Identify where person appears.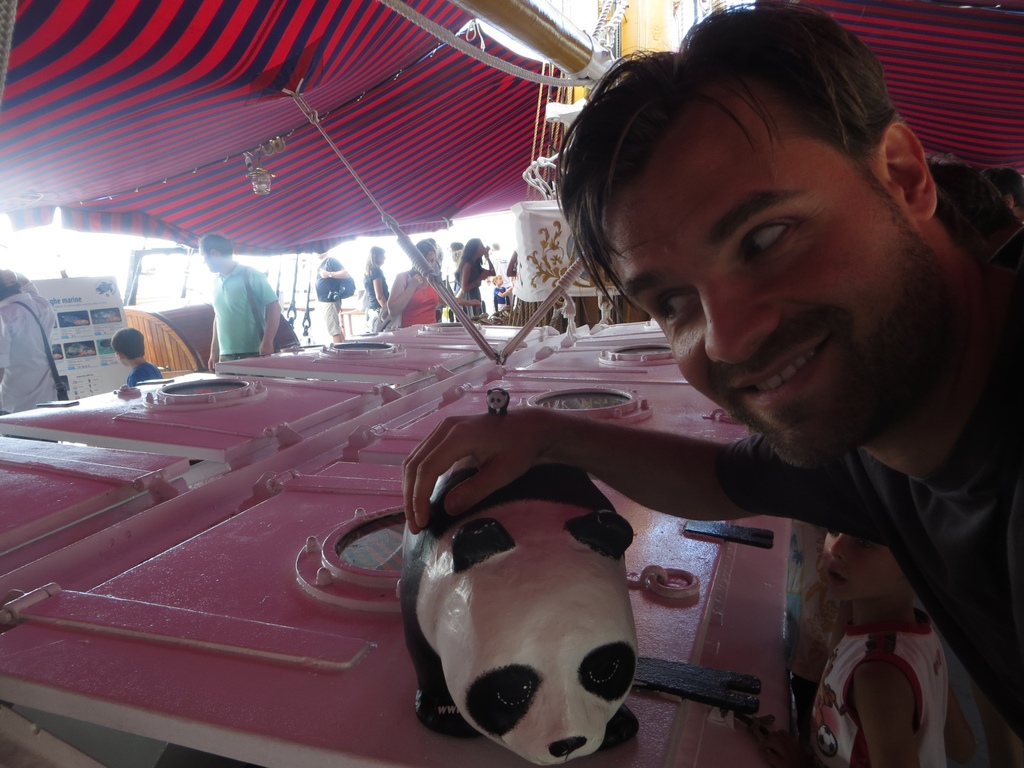
Appears at pyautogui.locateOnScreen(452, 236, 496, 321).
